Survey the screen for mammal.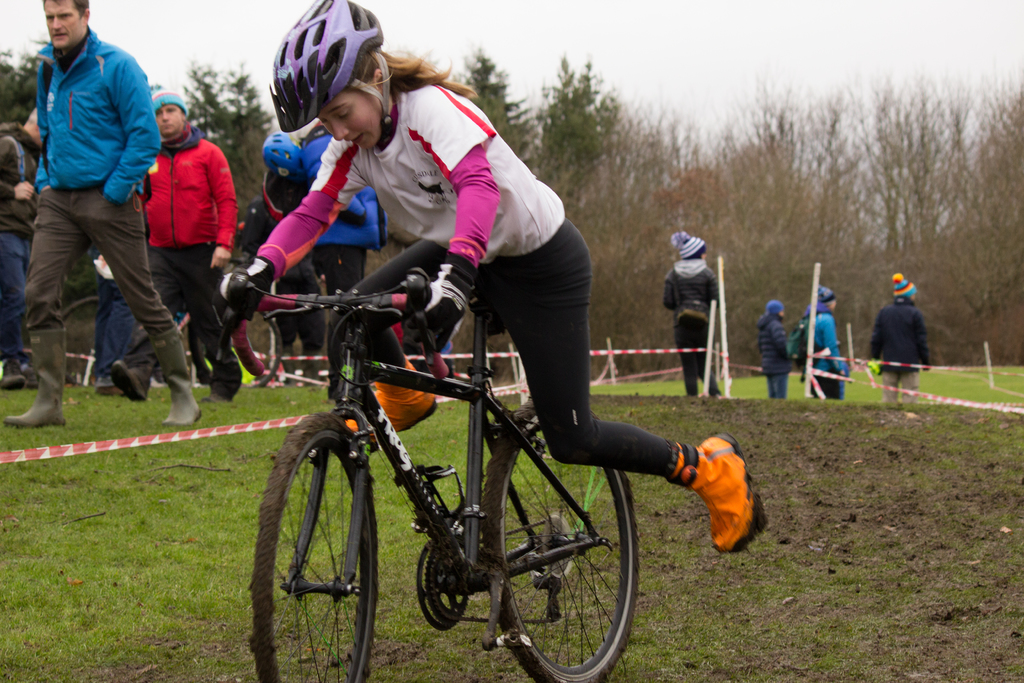
Survey found: [left=276, top=214, right=330, bottom=386].
